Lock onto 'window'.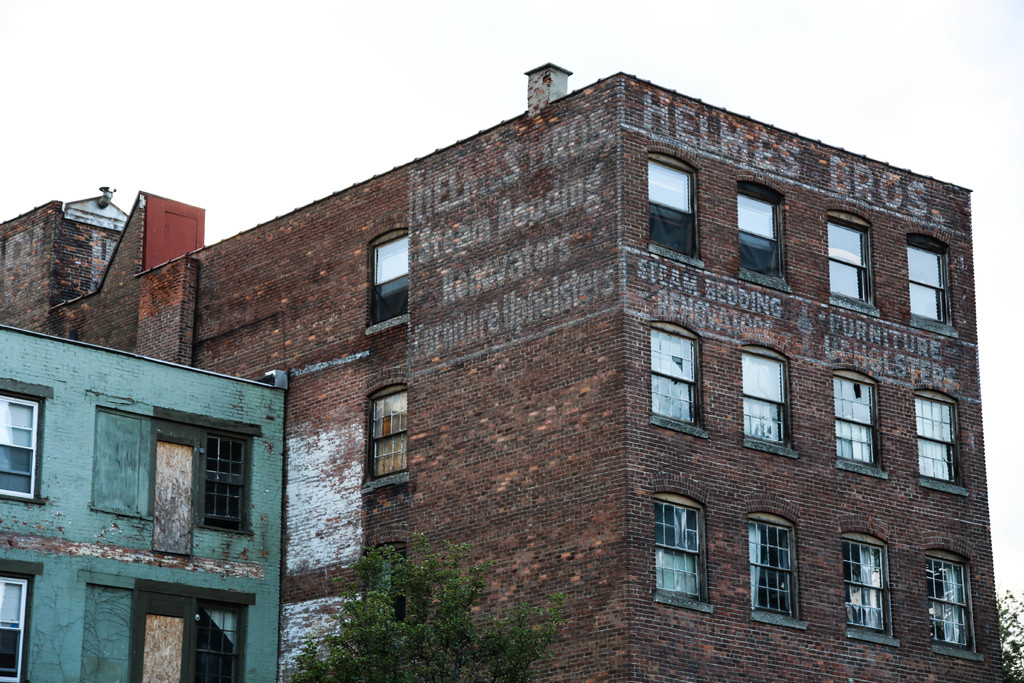
Locked: (136,580,249,682).
